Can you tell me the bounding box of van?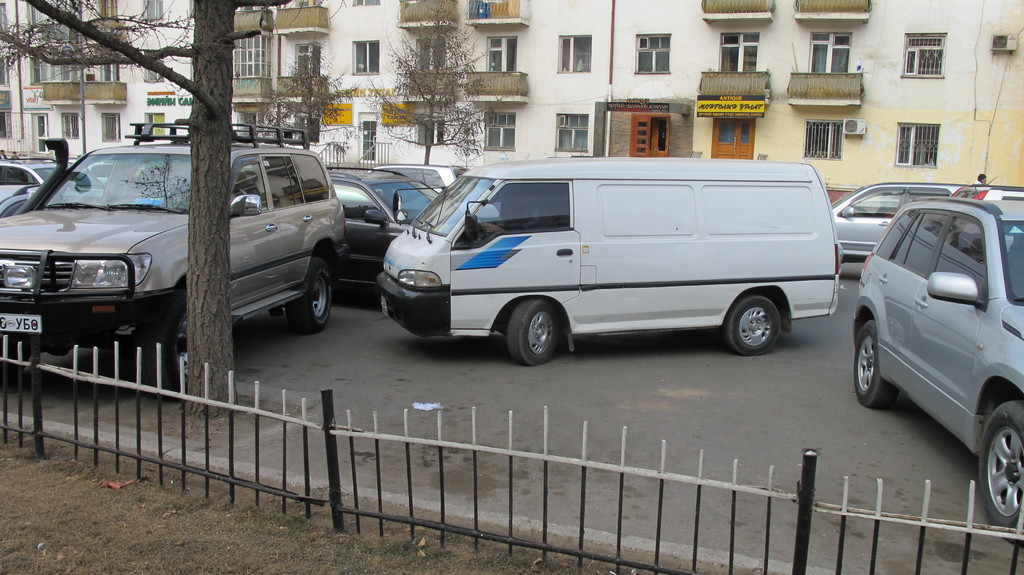
[376, 156, 840, 366].
